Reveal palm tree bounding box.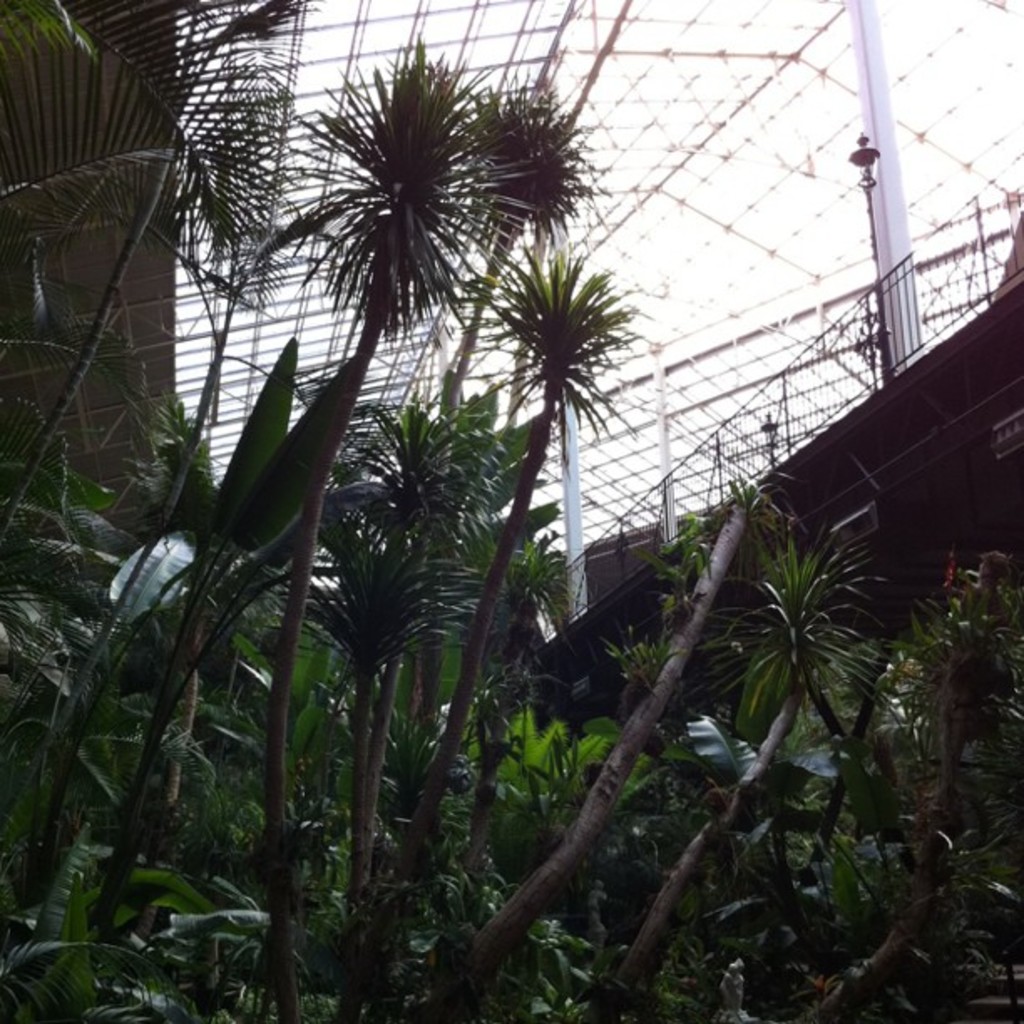
Revealed: <box>721,532,877,914</box>.
